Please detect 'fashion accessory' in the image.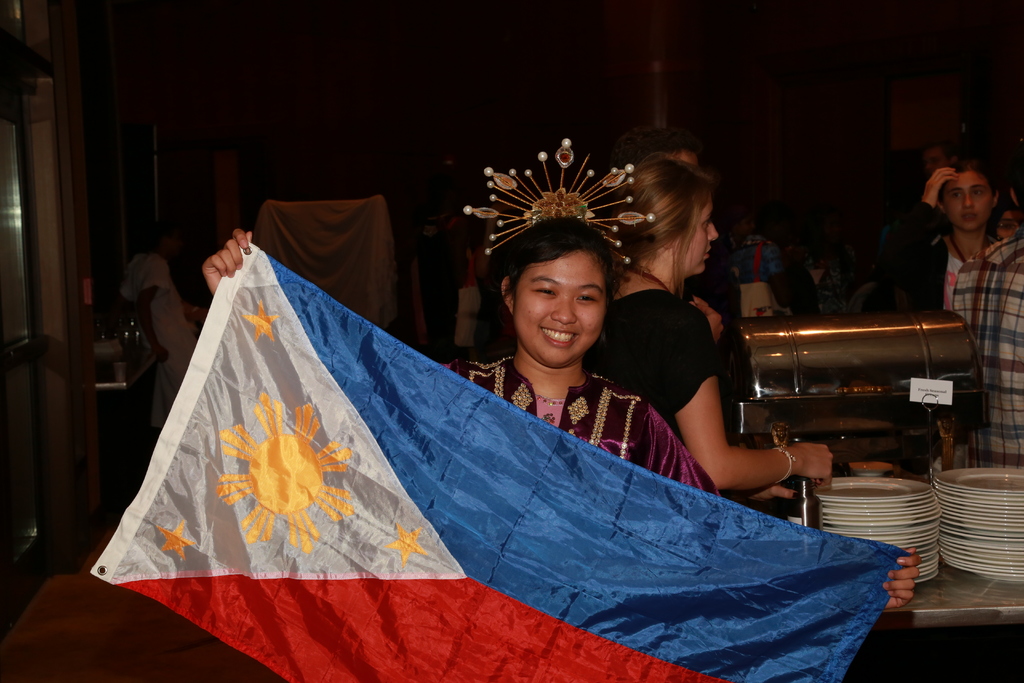
box=[532, 391, 563, 406].
